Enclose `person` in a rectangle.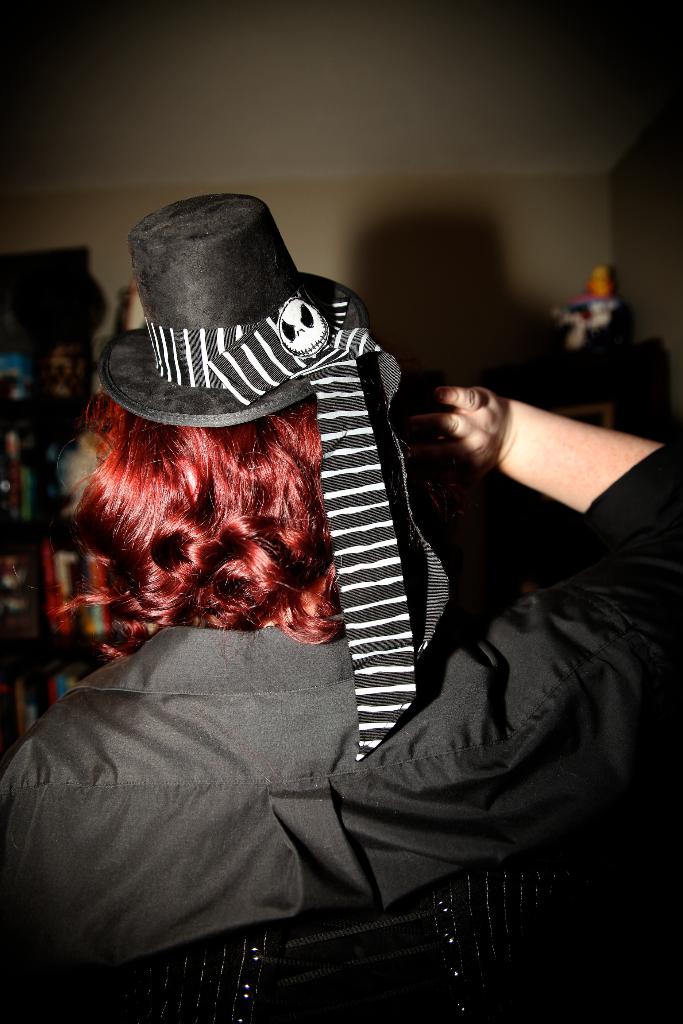
<bbox>0, 179, 682, 1023</bbox>.
